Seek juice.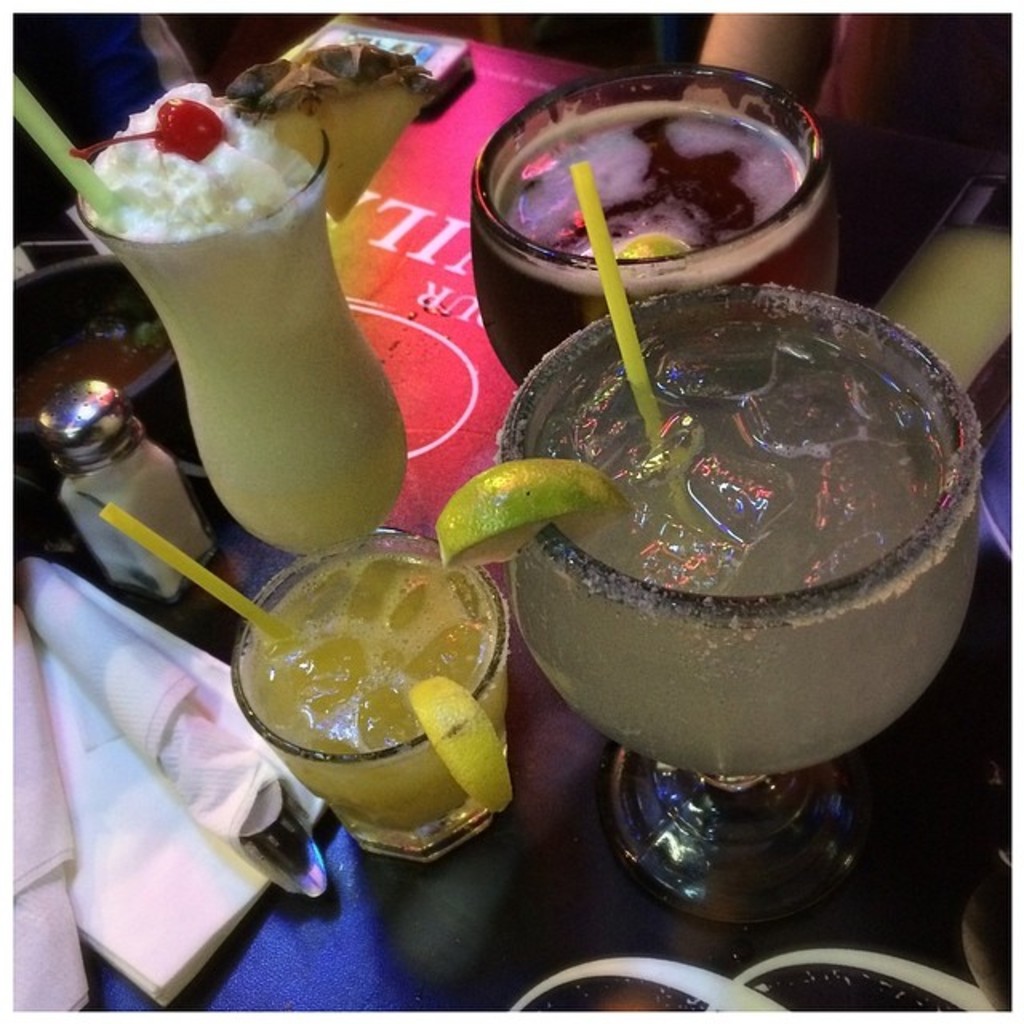
(78,112,411,566).
